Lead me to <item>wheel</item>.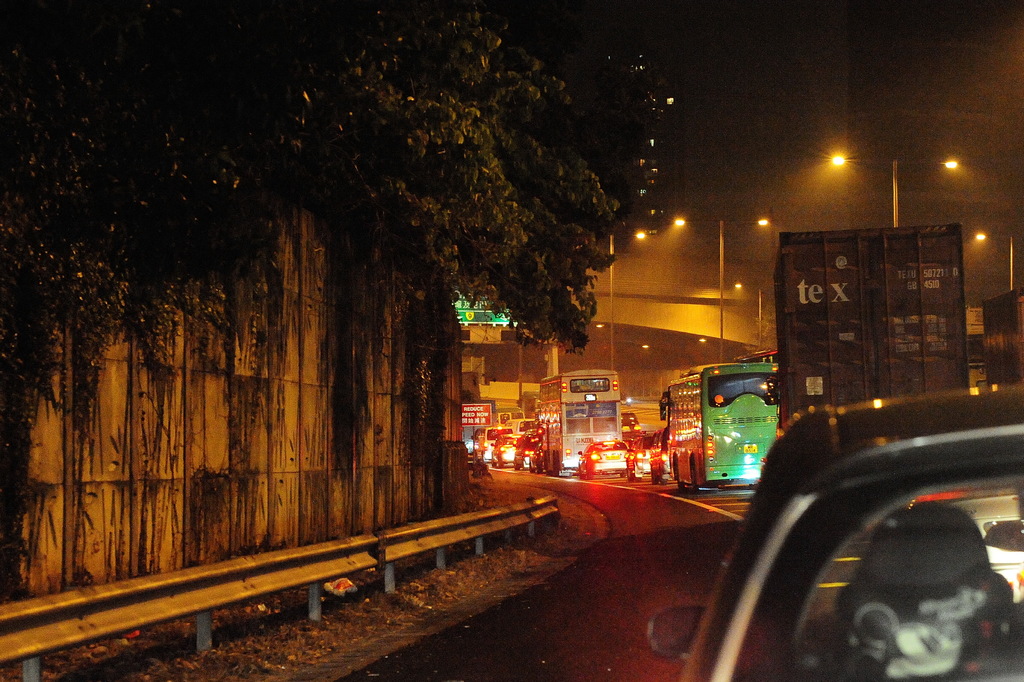
Lead to region(492, 457, 496, 466).
